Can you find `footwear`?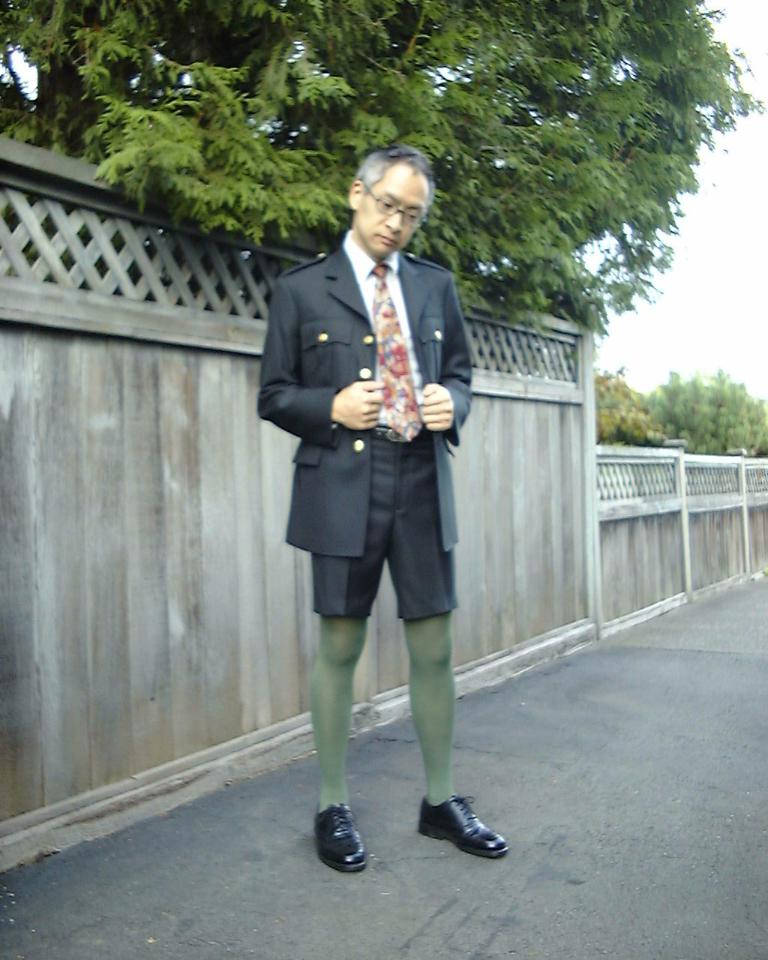
Yes, bounding box: bbox=(418, 791, 507, 859).
